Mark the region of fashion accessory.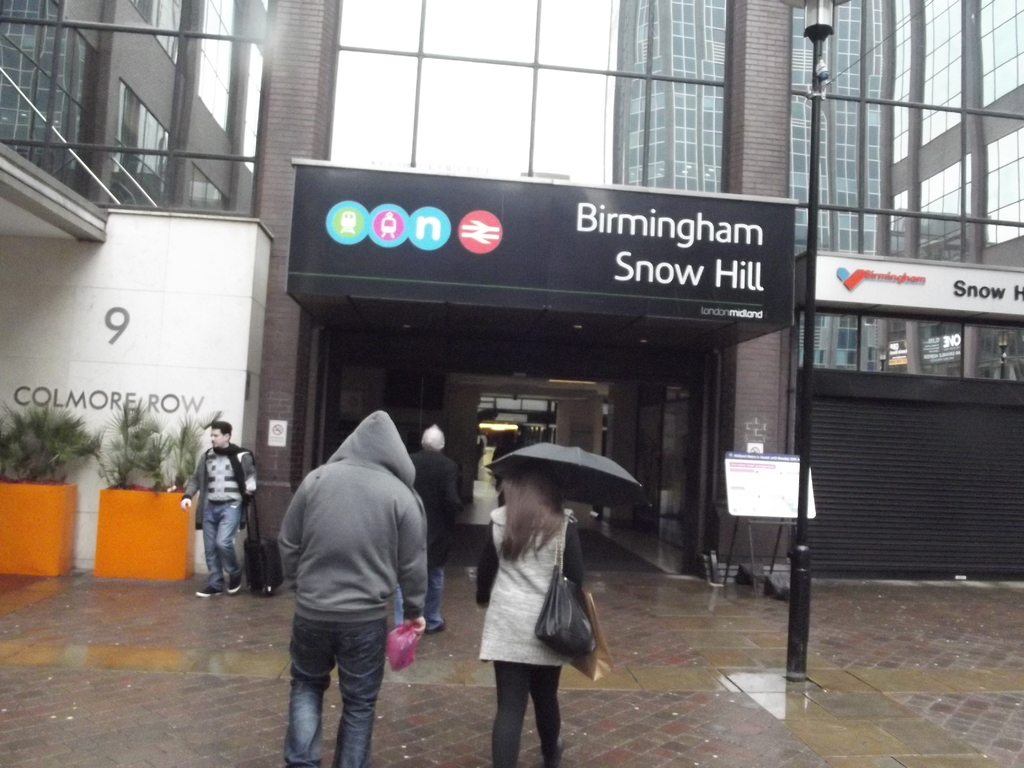
Region: left=535, top=512, right=597, bottom=683.
